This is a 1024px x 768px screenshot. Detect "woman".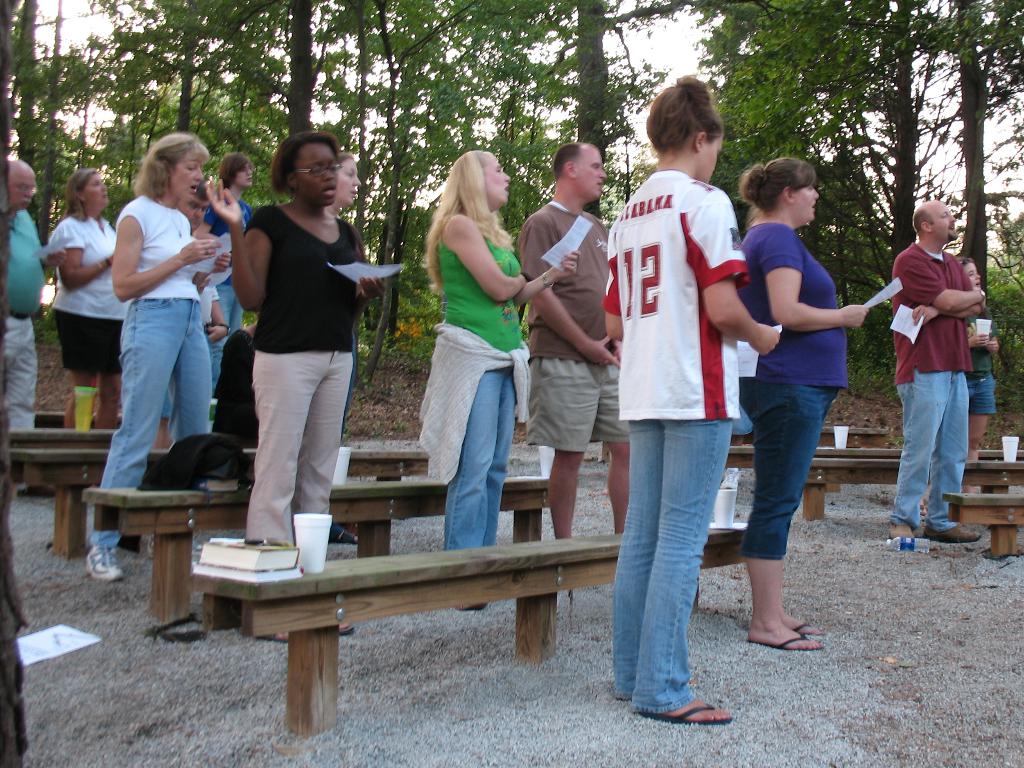
bbox=(594, 73, 781, 729).
